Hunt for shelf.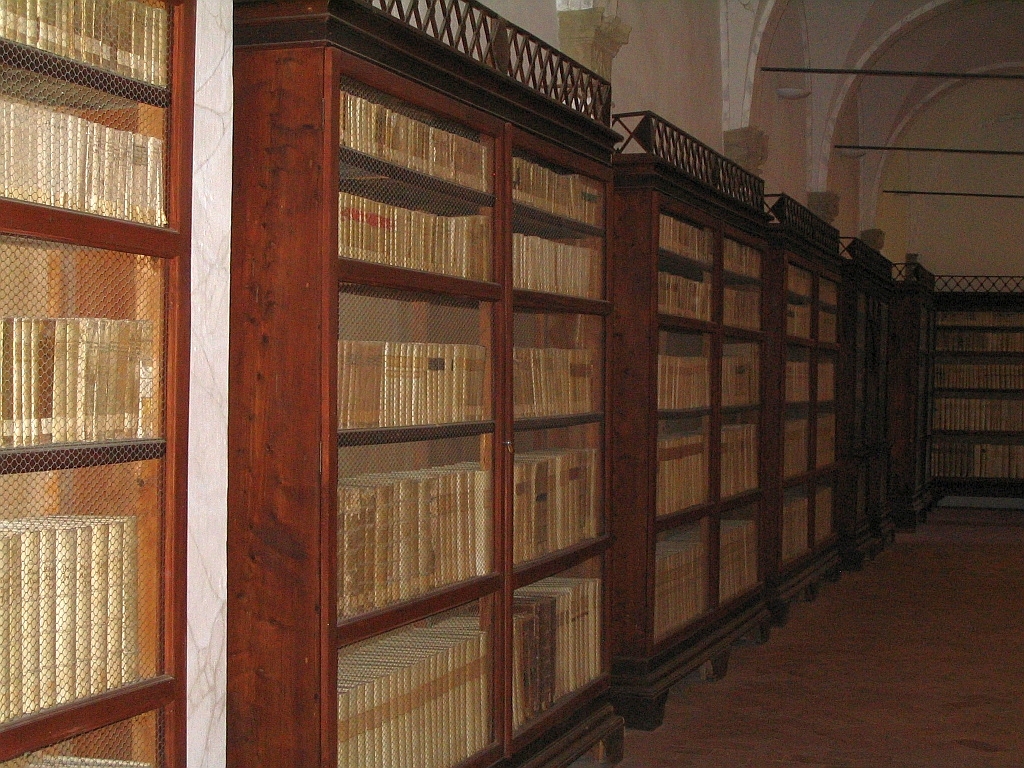
Hunted down at 0, 444, 169, 751.
